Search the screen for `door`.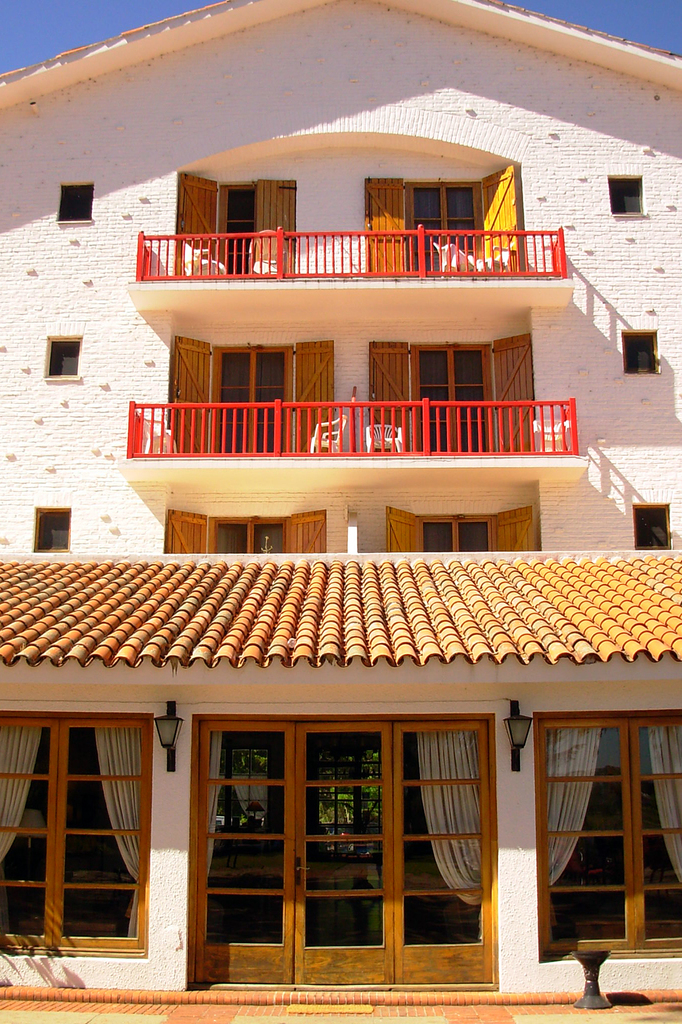
Found at (493,335,537,447).
